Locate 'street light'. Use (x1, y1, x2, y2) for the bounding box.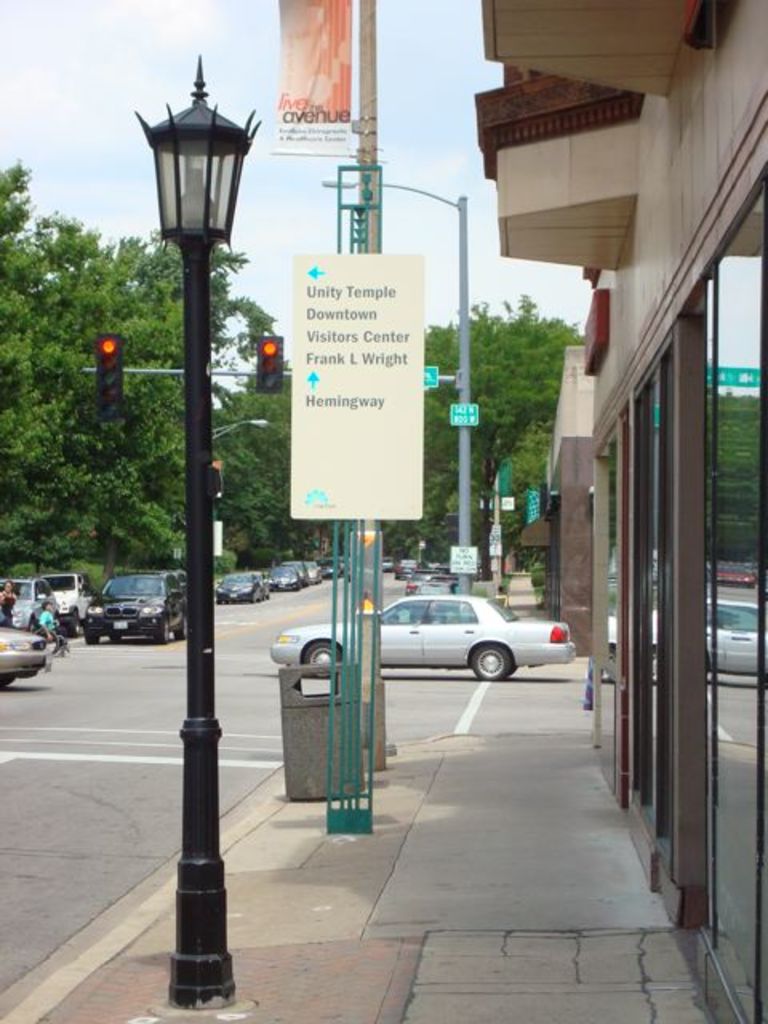
(190, 413, 280, 448).
